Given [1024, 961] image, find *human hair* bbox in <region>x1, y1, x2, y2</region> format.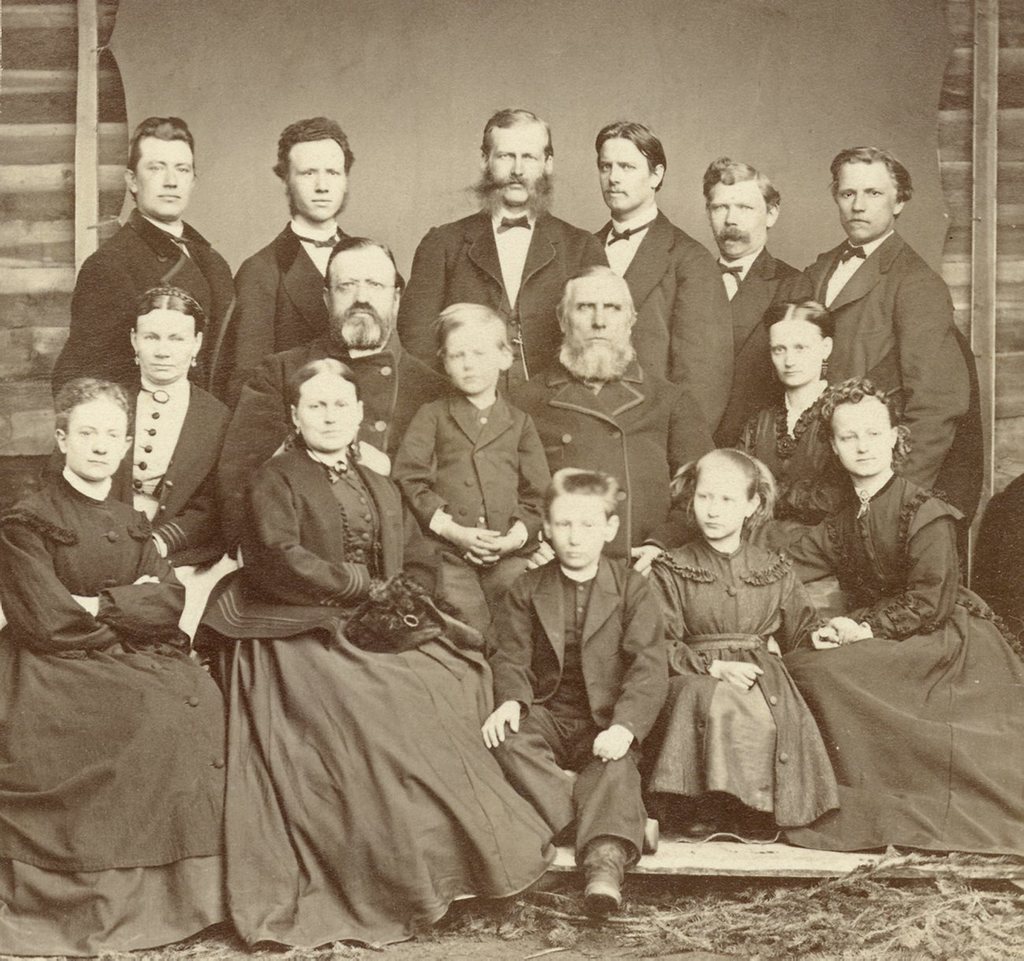
<region>129, 288, 200, 327</region>.
